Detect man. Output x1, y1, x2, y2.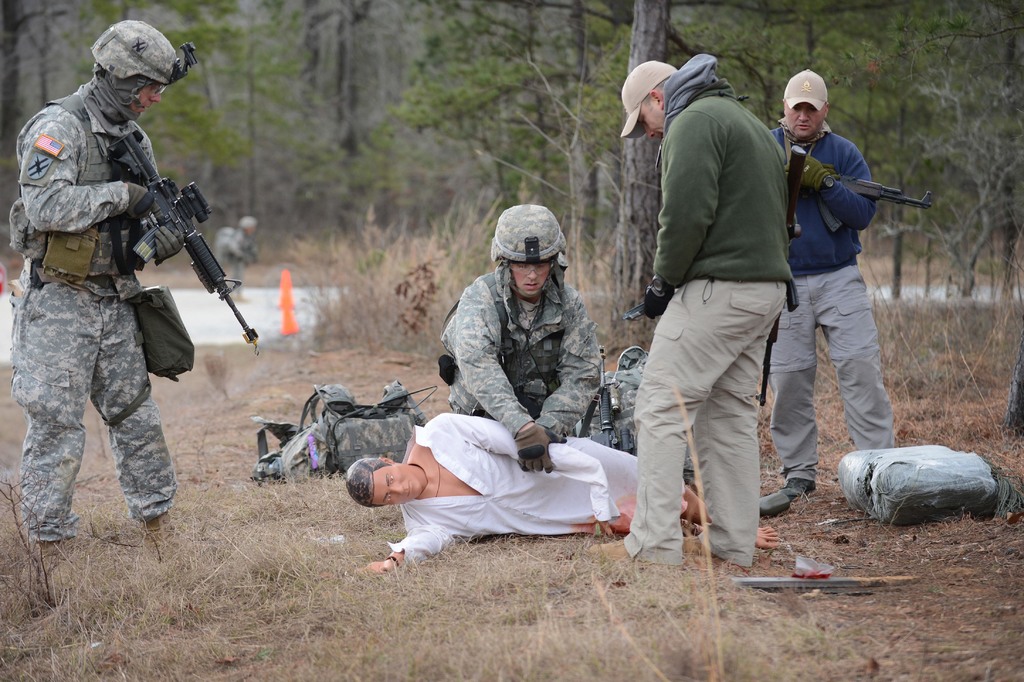
449, 206, 606, 472.
